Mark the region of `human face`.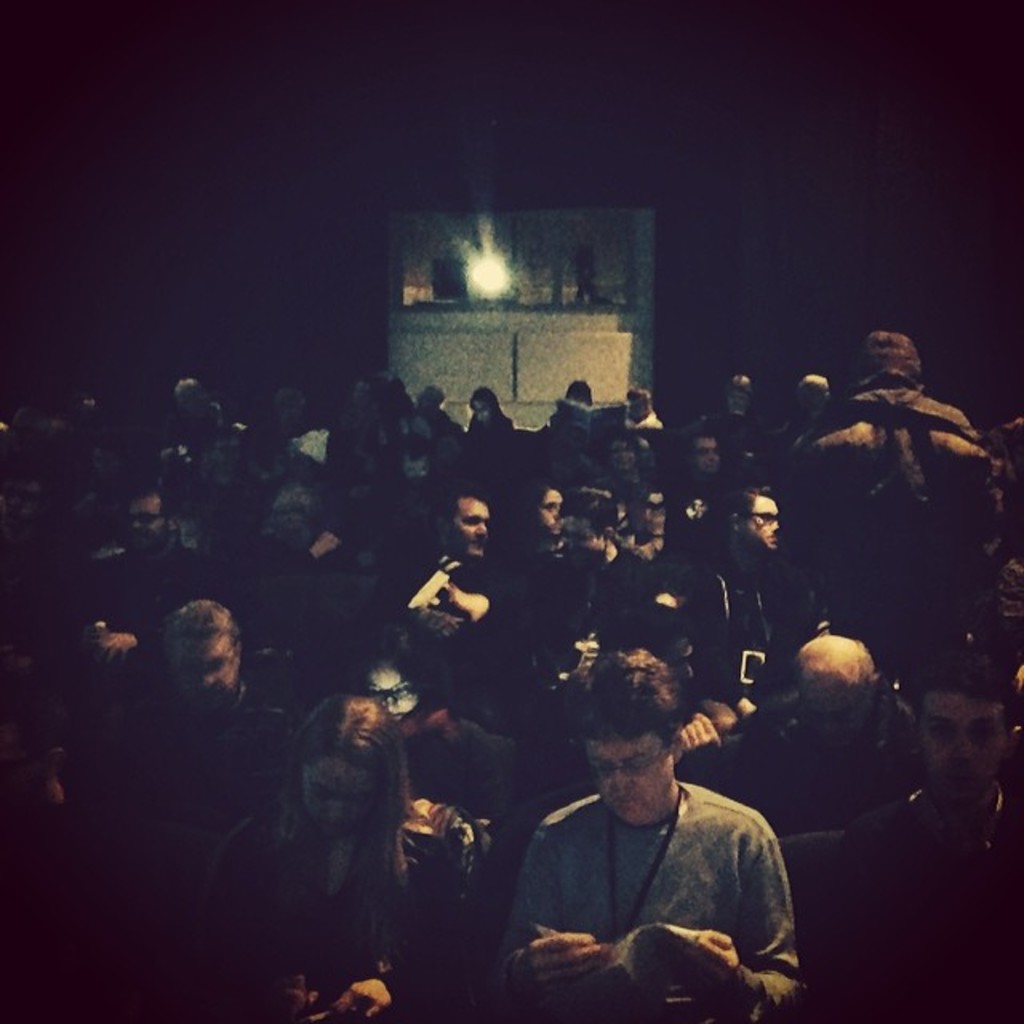
Region: 442:482:499:566.
